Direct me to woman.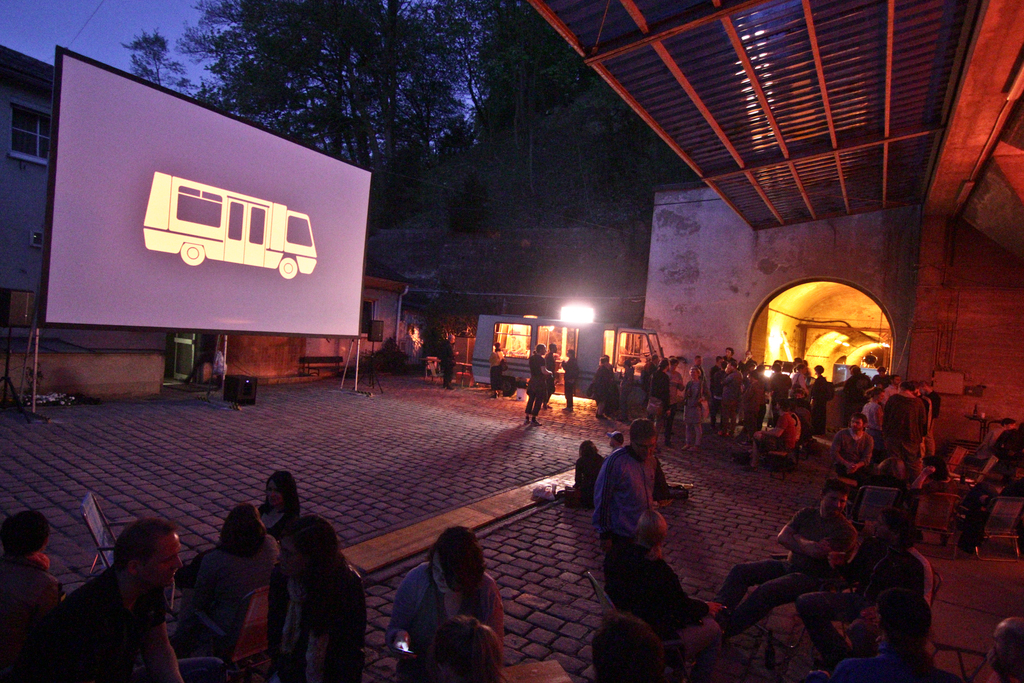
Direction: <box>602,504,728,682</box>.
